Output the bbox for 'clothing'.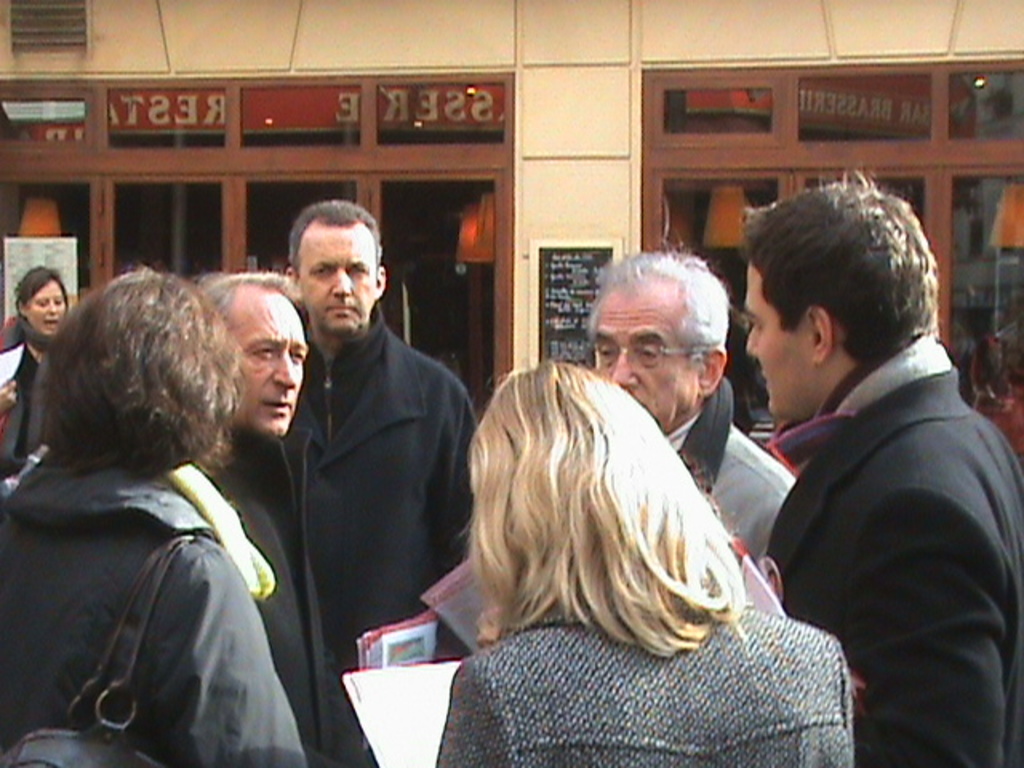
<box>712,232,1008,765</box>.
